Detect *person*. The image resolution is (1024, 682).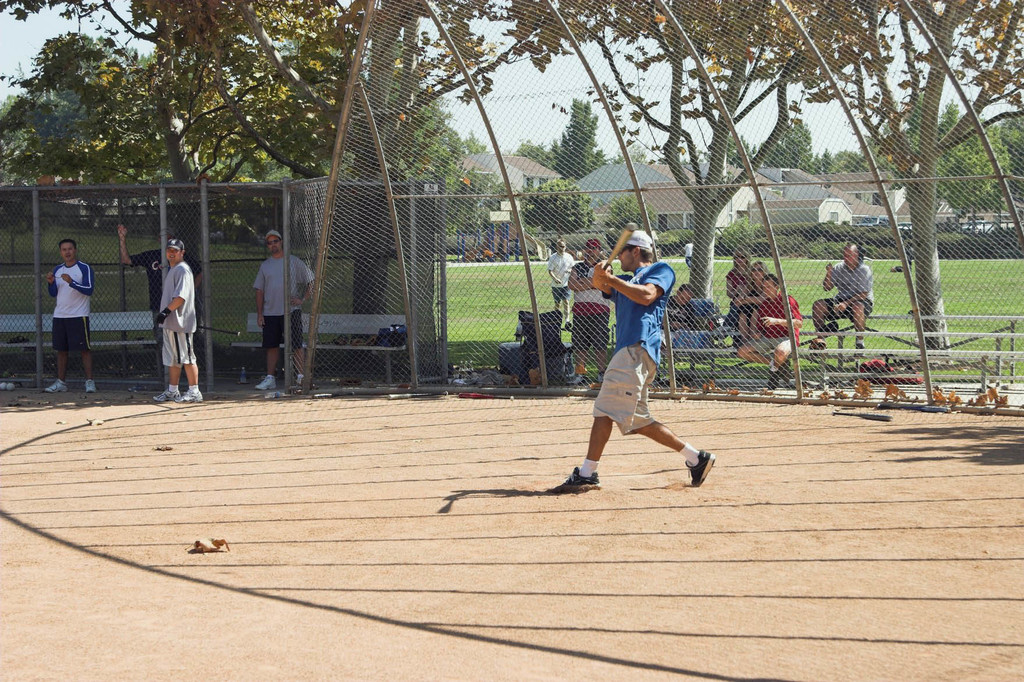
154 242 203 404.
